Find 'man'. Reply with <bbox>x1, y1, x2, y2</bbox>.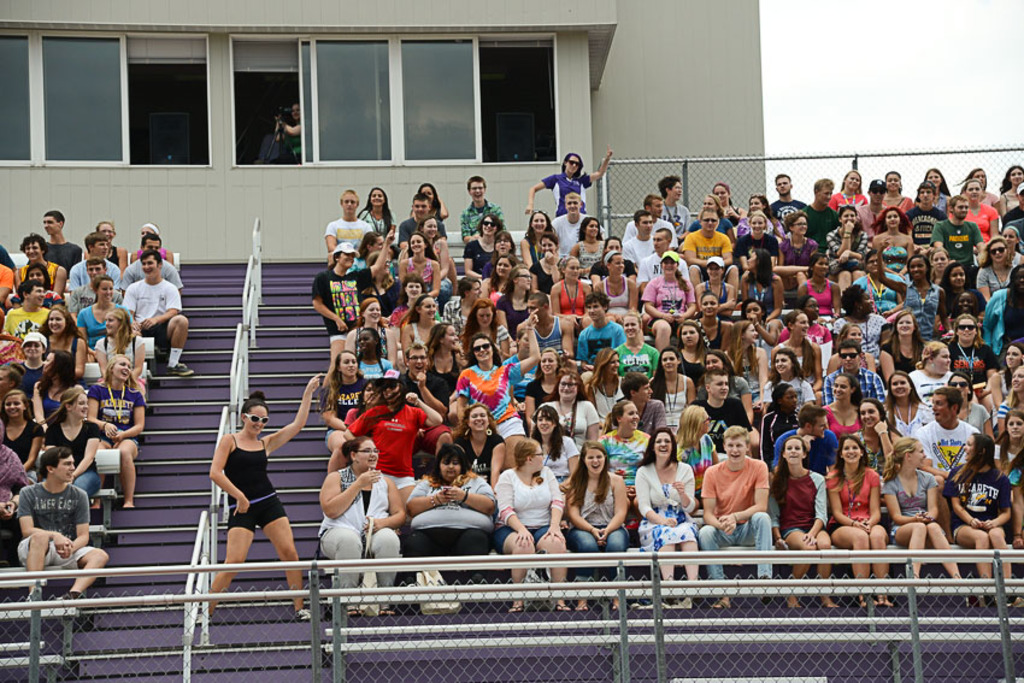
<bbox>659, 176, 688, 231</bbox>.
